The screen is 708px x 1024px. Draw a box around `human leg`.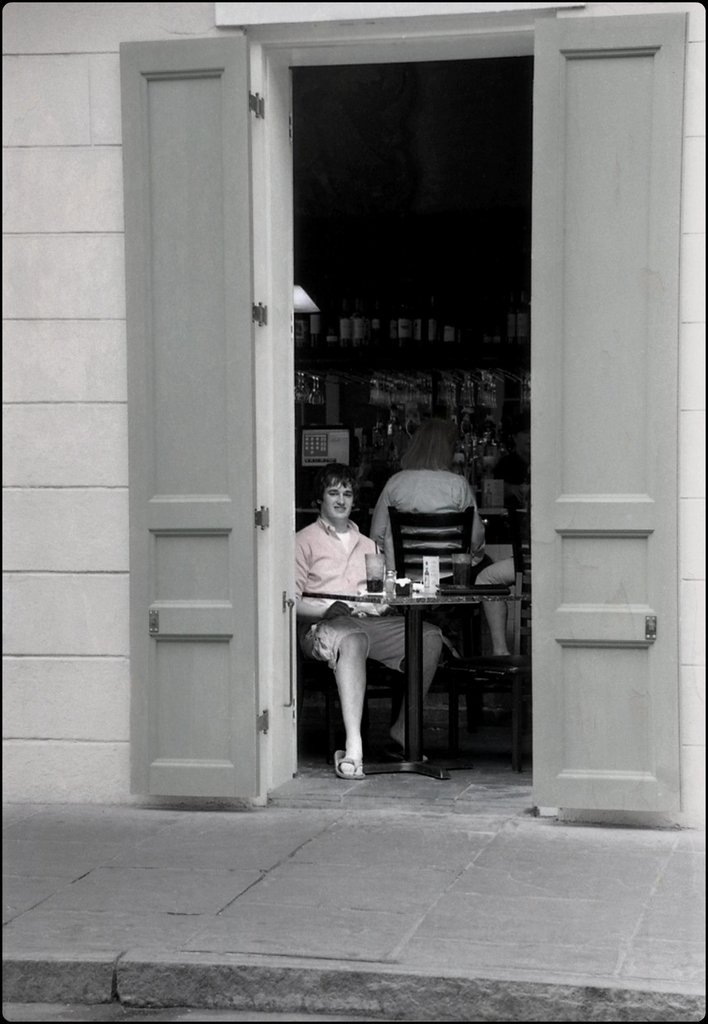
308/618/374/773.
